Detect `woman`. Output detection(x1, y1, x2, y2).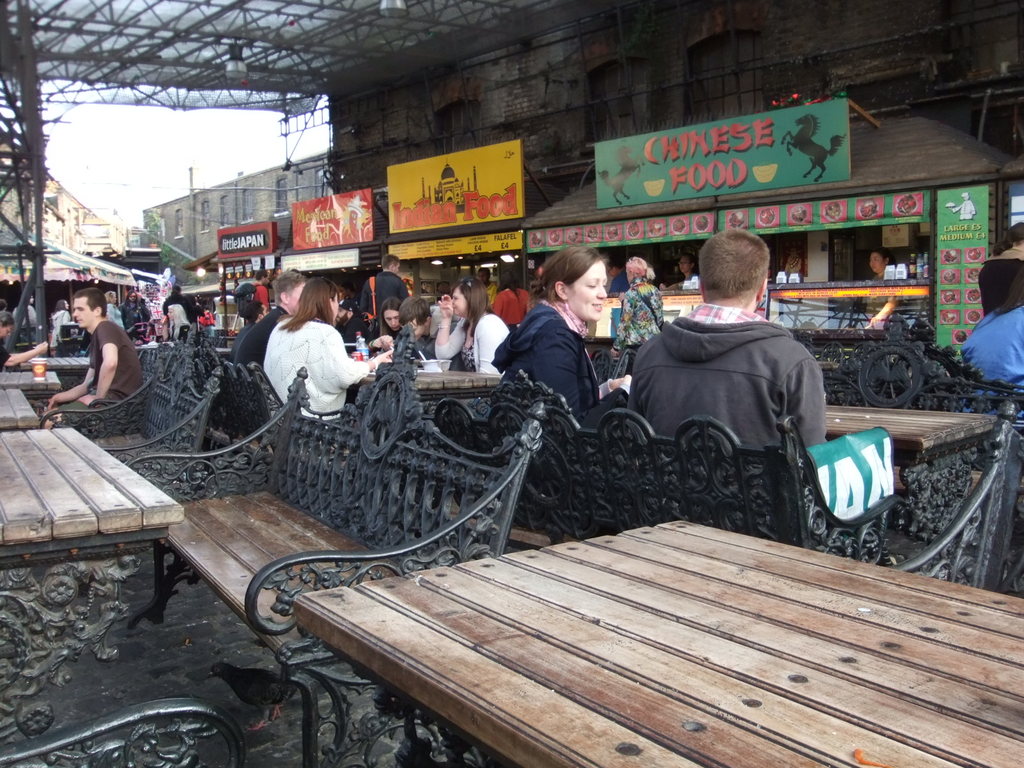
detection(486, 245, 636, 434).
